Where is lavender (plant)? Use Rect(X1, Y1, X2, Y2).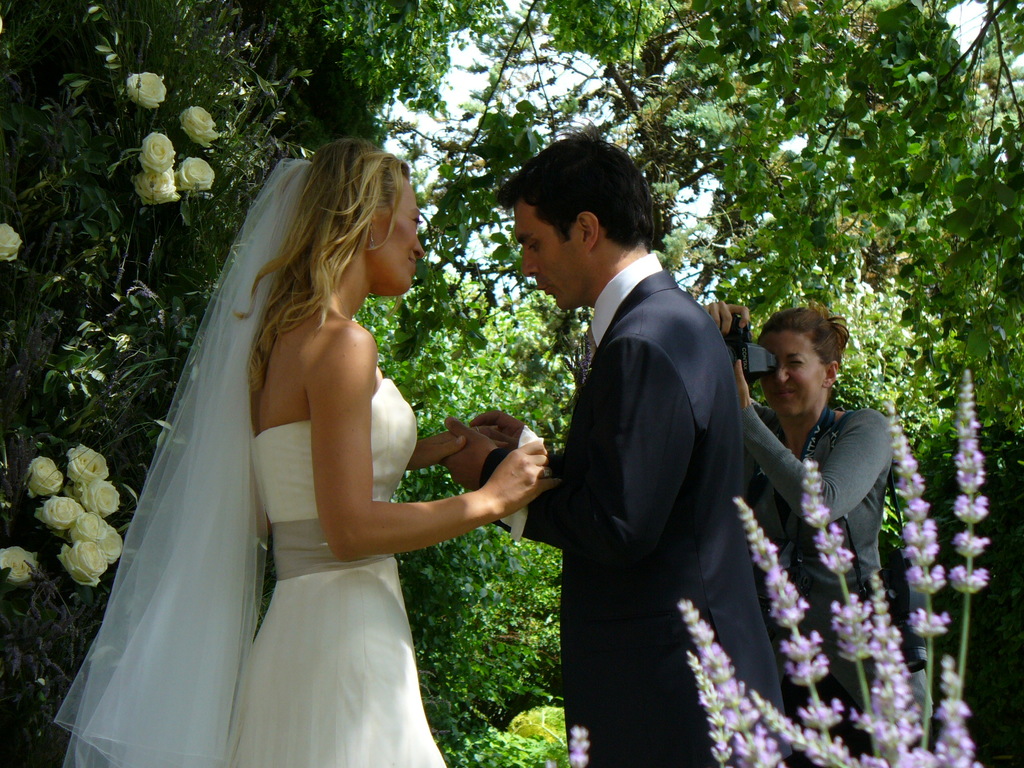
Rect(829, 586, 885, 701).
